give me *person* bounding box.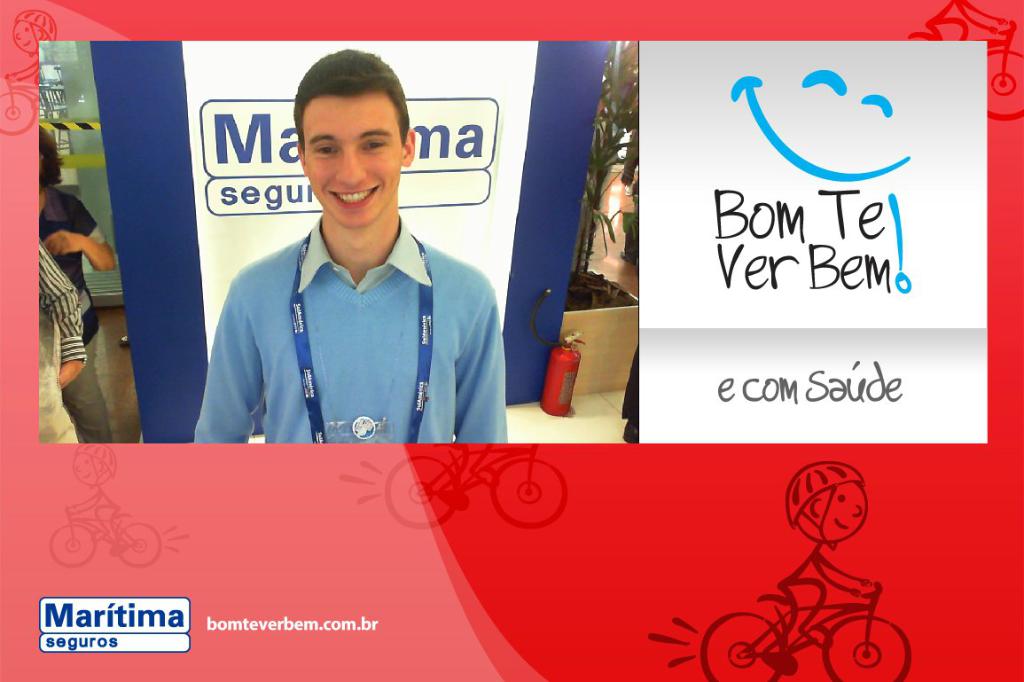
[left=37, top=241, right=89, bottom=443].
